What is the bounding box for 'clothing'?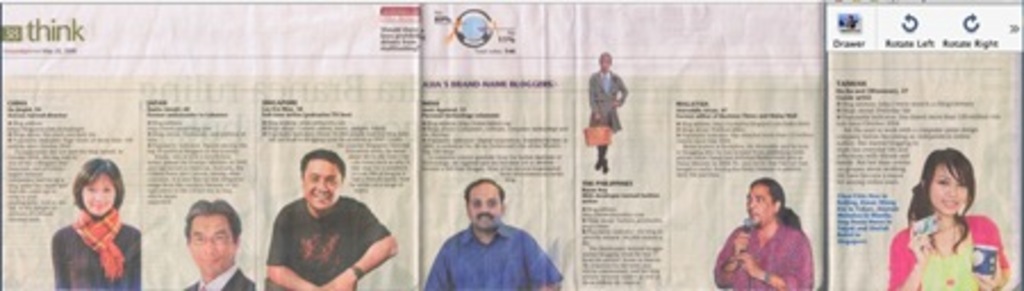
BBox(255, 193, 387, 289).
